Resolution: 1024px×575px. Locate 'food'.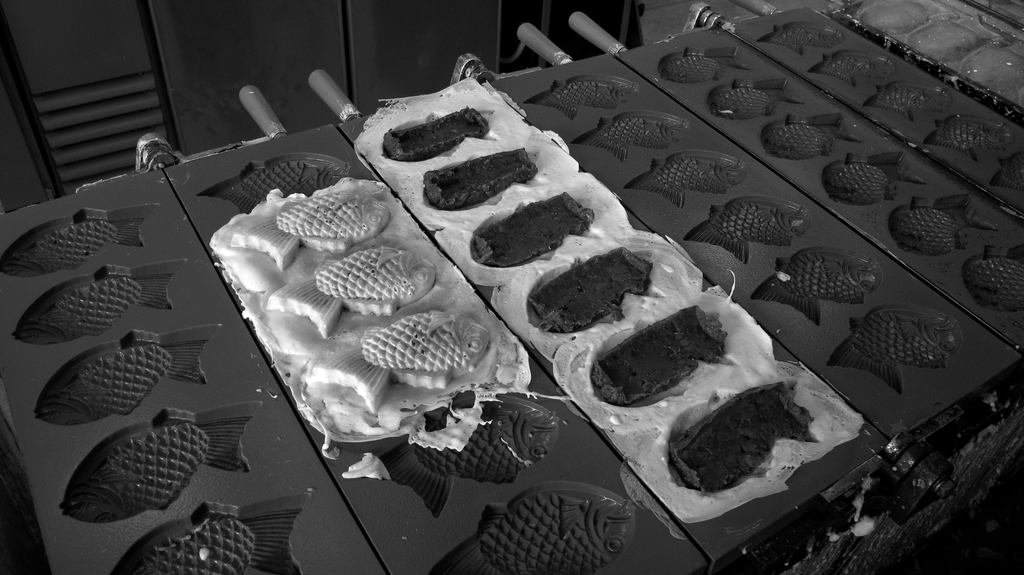
locate(308, 303, 492, 415).
